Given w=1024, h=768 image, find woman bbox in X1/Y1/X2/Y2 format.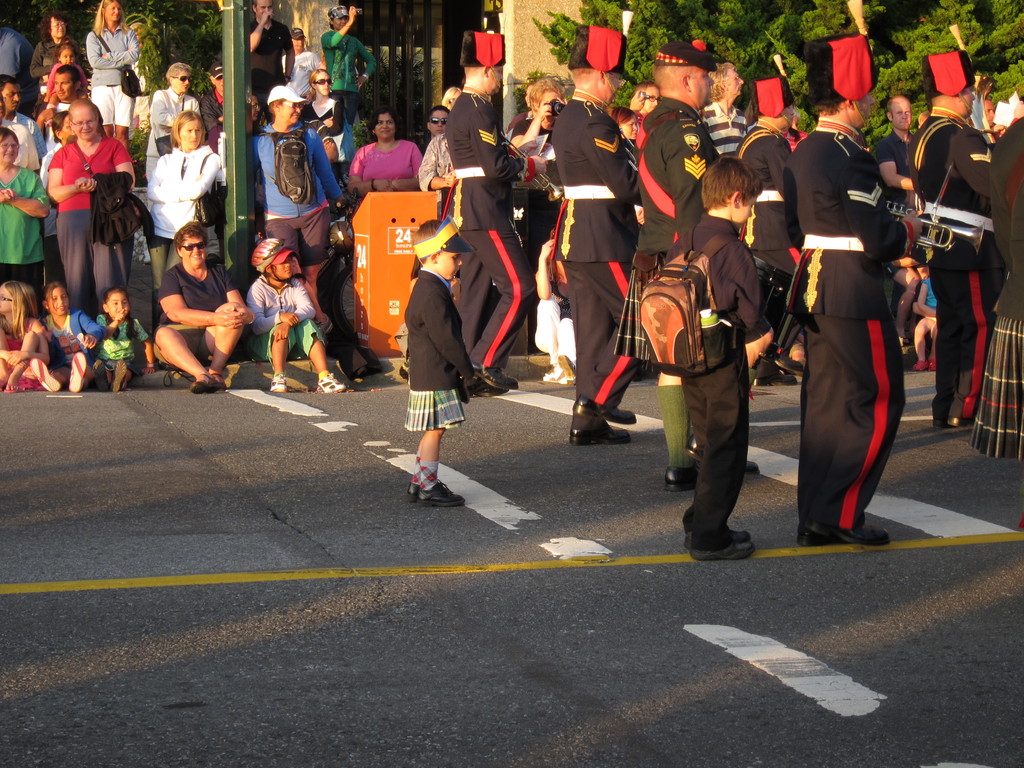
346/108/422/198.
